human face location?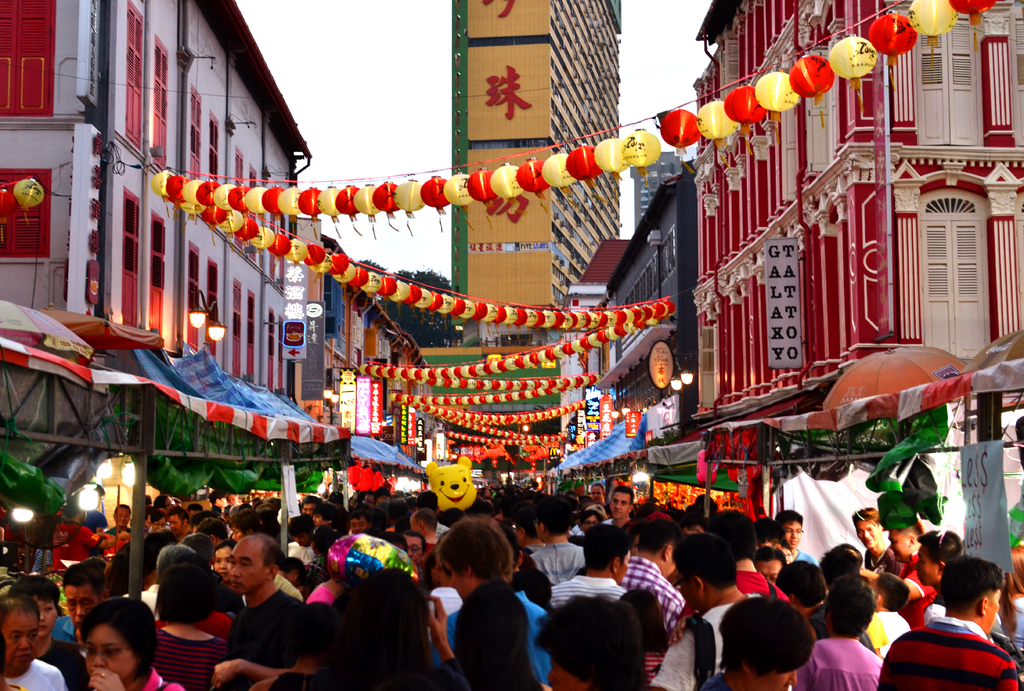
crop(786, 518, 803, 544)
